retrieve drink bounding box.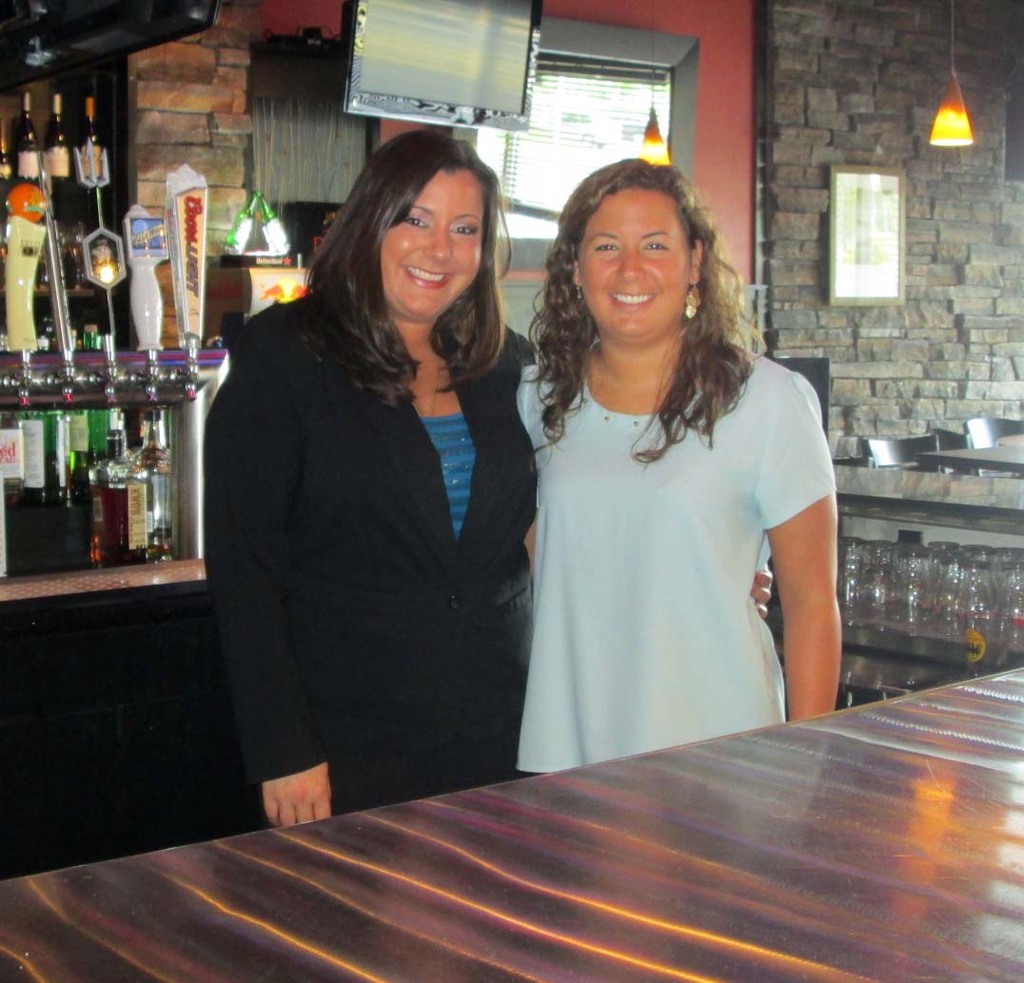
Bounding box: {"x1": 71, "y1": 94, "x2": 112, "y2": 217}.
